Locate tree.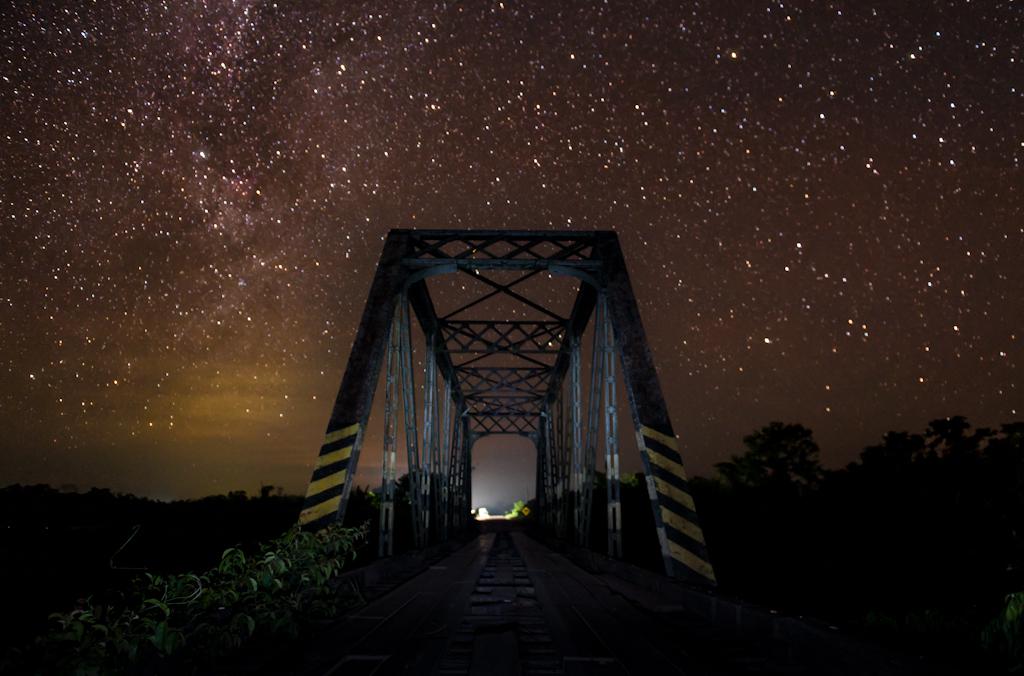
Bounding box: x1=256, y1=484, x2=272, y2=500.
